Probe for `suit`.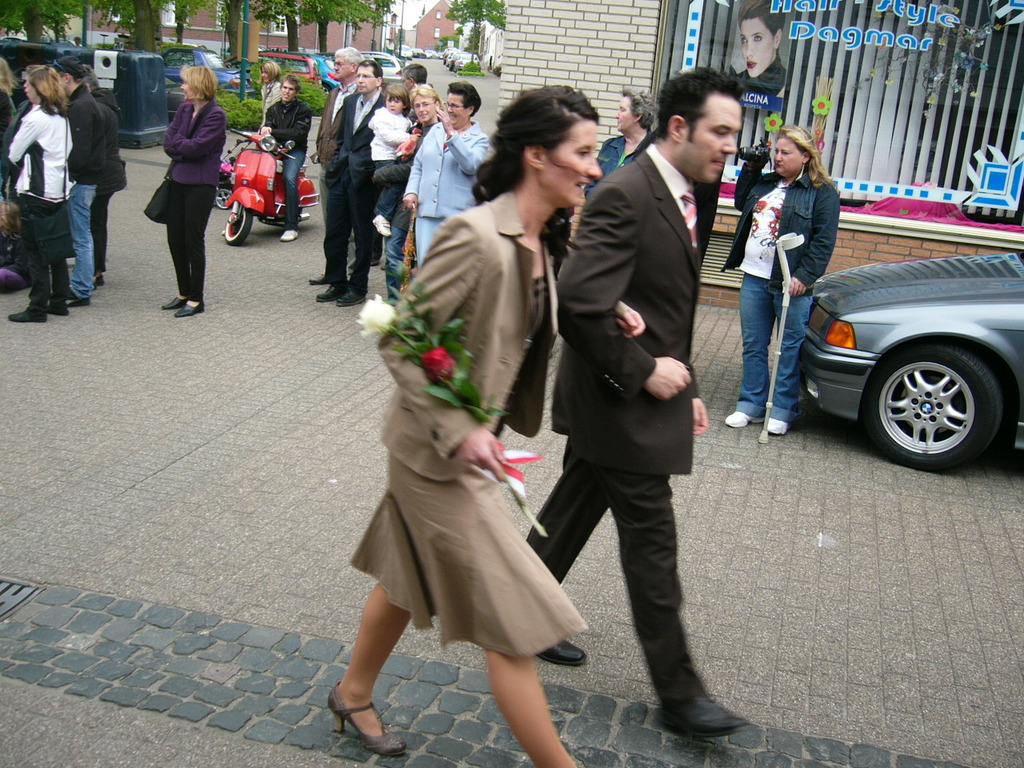
Probe result: locate(307, 78, 358, 272).
